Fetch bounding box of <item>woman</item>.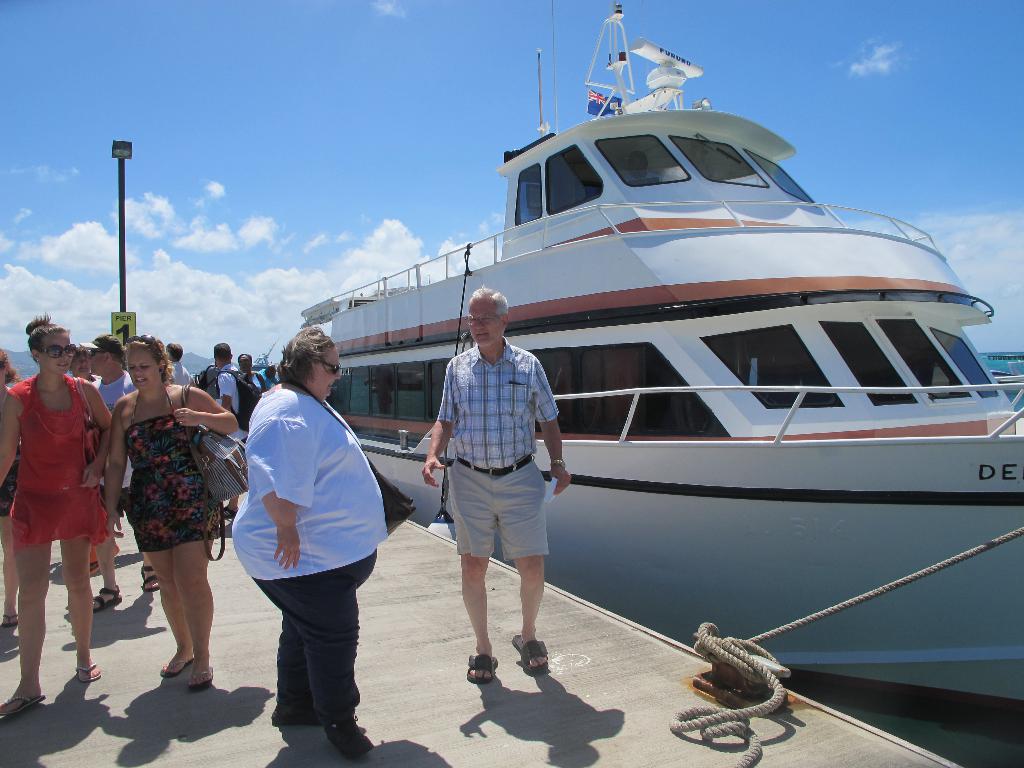
Bbox: x1=0, y1=349, x2=24, y2=627.
